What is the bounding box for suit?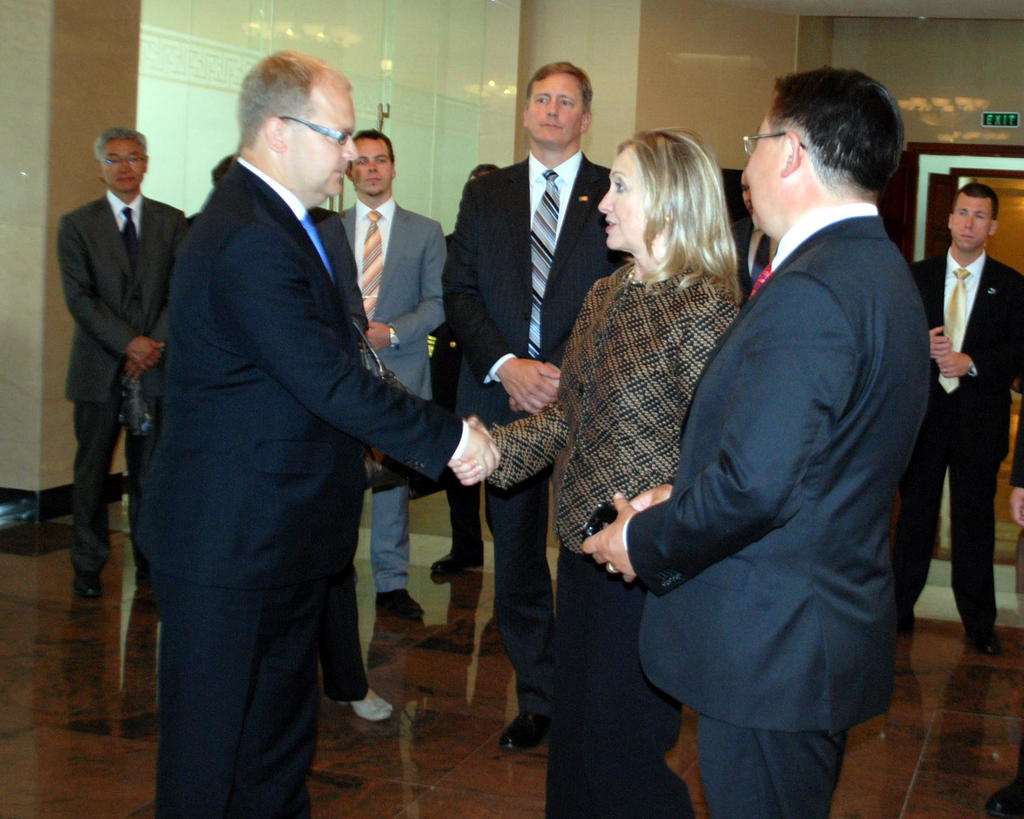
{"left": 909, "top": 251, "right": 1023, "bottom": 629}.
